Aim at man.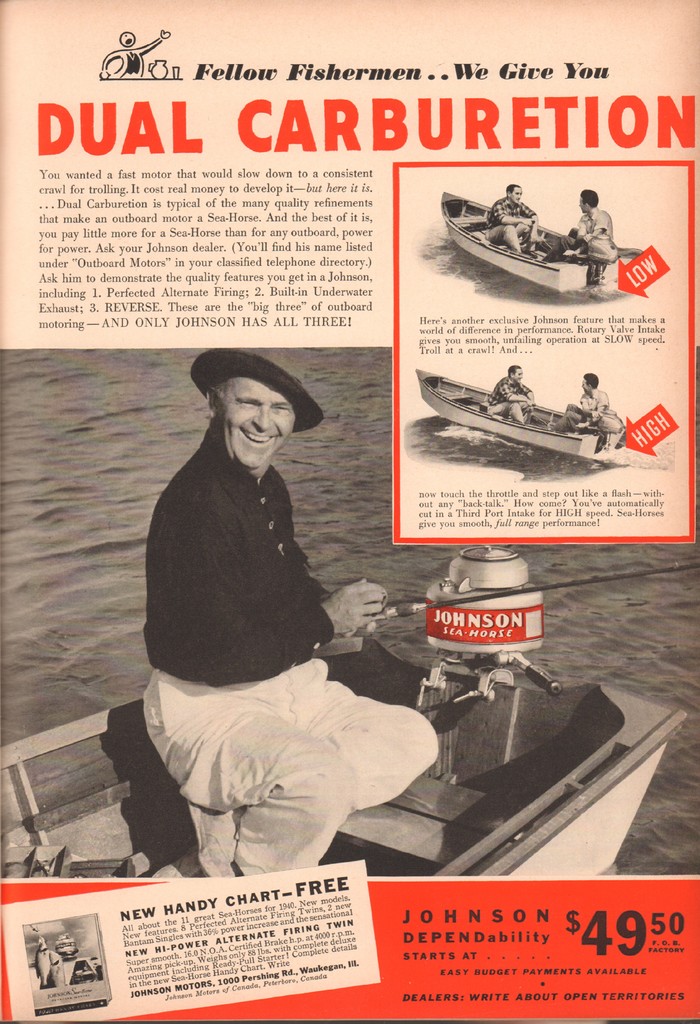
Aimed at Rect(571, 375, 612, 442).
